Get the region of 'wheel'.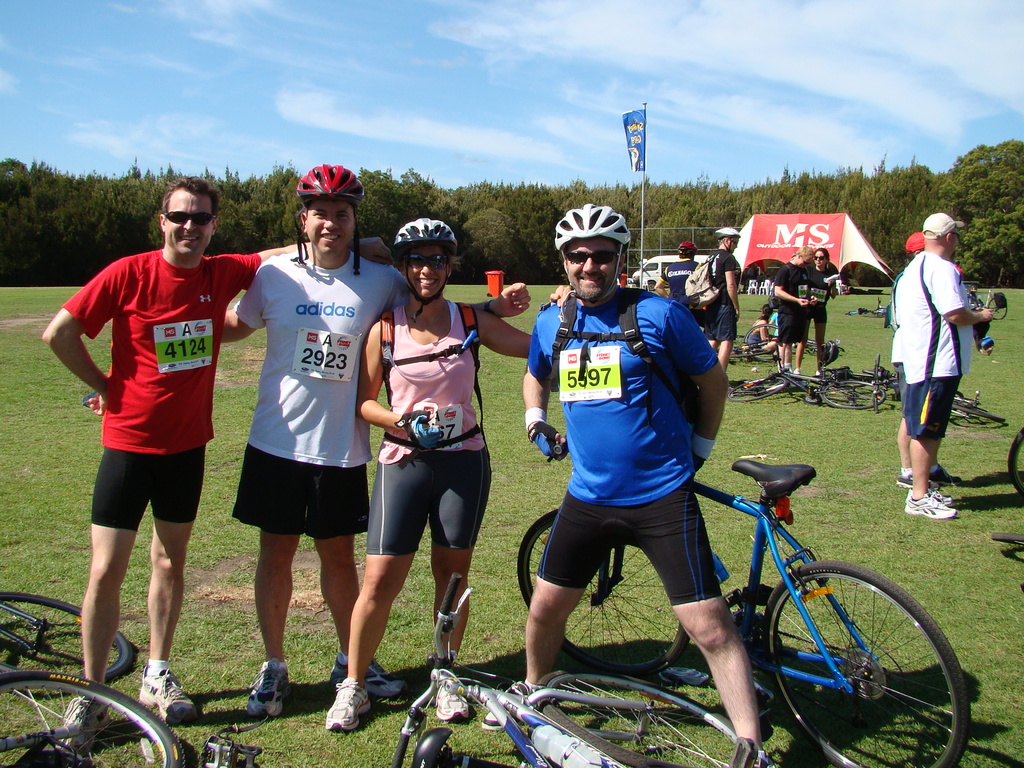
[986, 526, 1023, 540].
